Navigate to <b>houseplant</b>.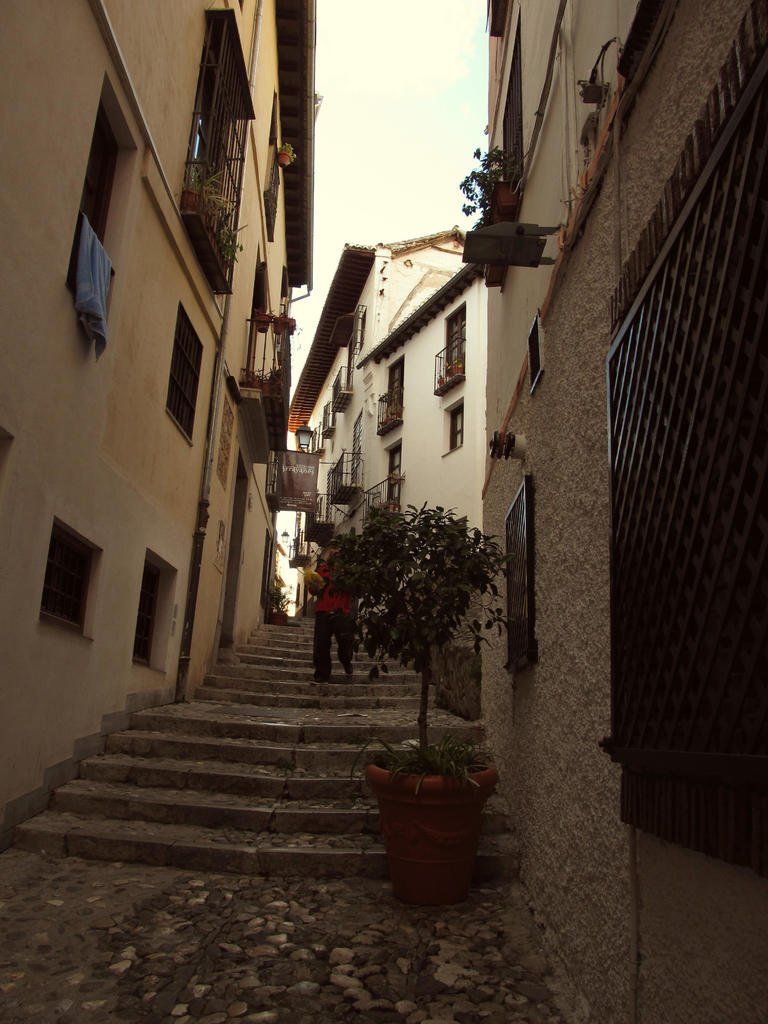
Navigation target: (315, 492, 520, 905).
